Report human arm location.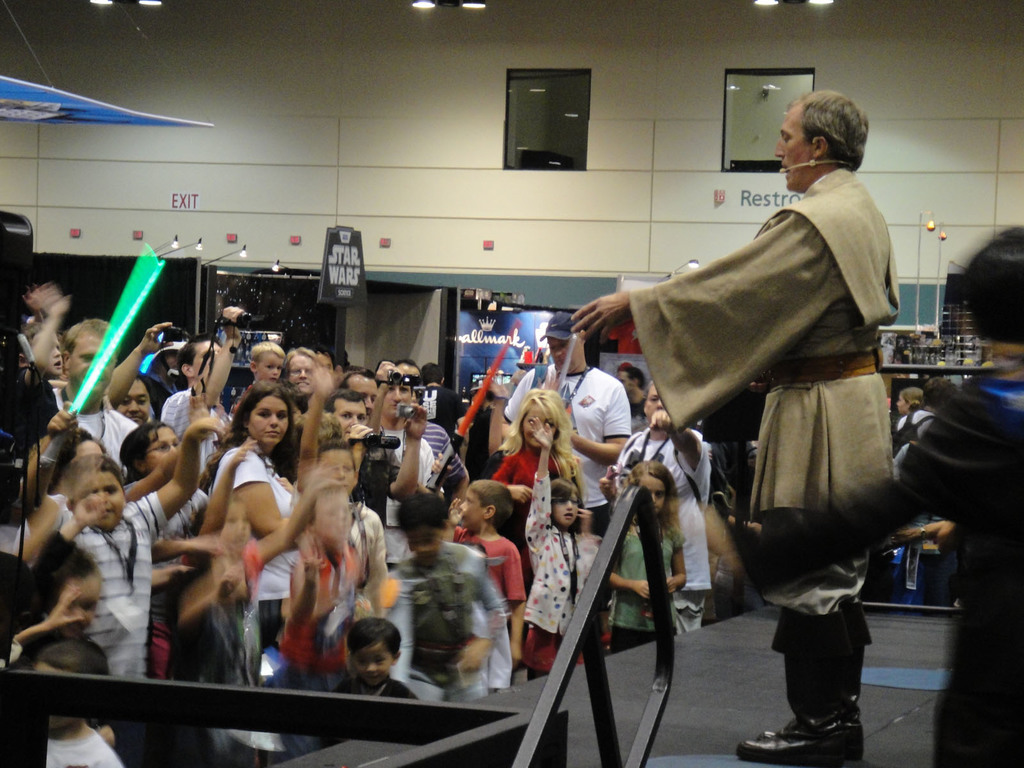
Report: pyautogui.locateOnScreen(364, 514, 388, 609).
